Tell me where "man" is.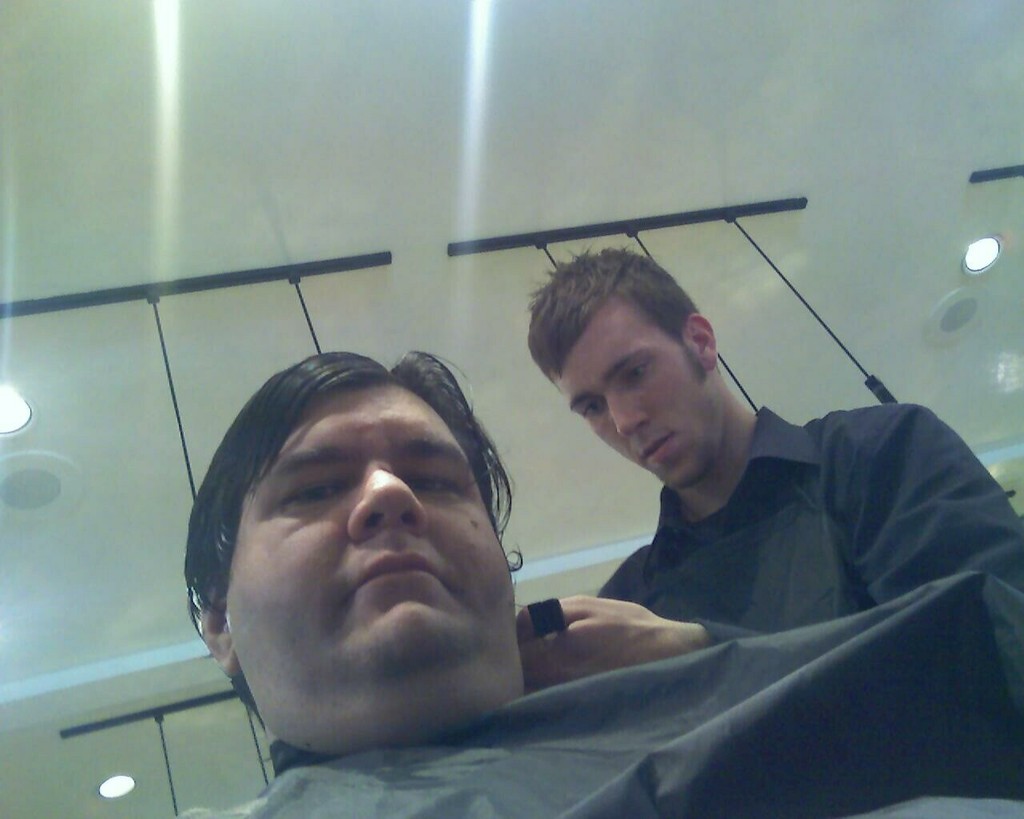
"man" is at 180,357,1023,815.
